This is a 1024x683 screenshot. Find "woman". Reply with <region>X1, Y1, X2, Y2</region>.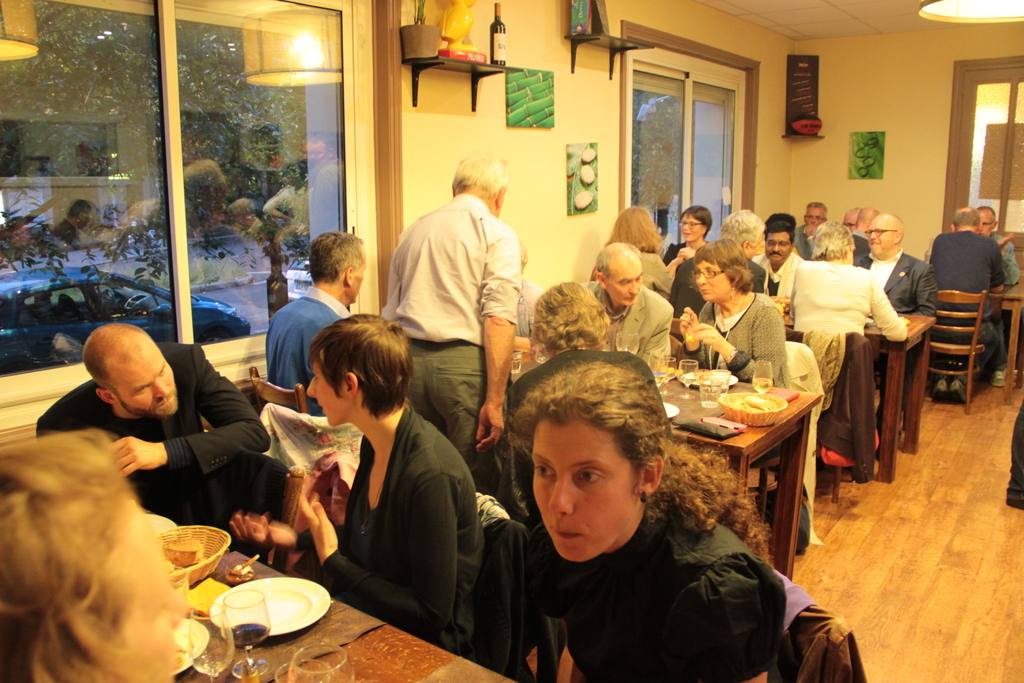
<region>289, 313, 495, 675</region>.
